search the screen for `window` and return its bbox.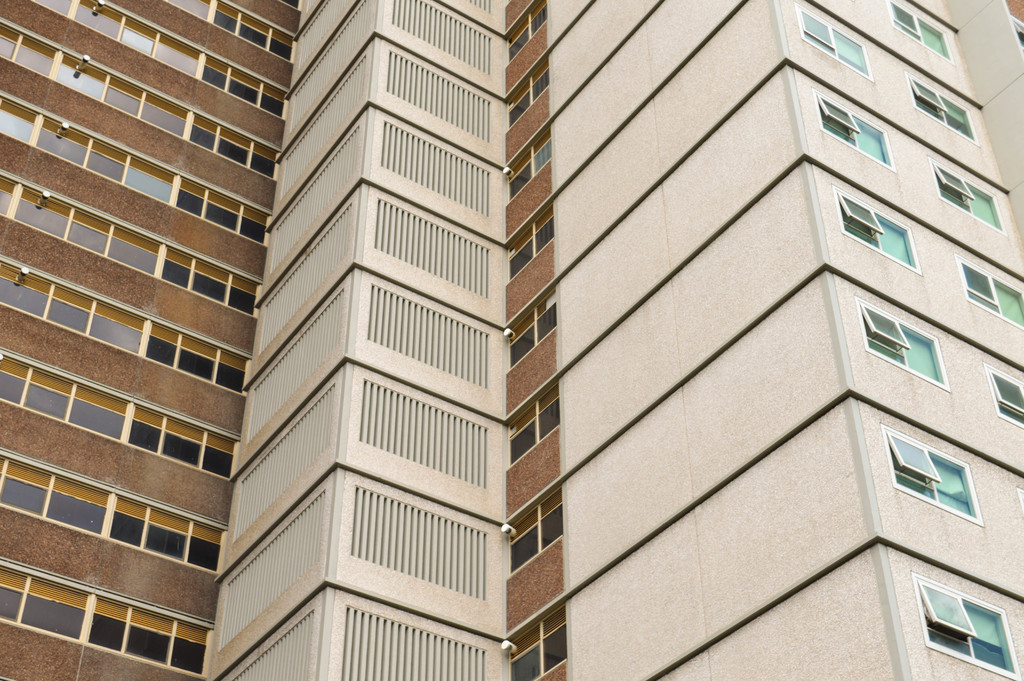
Found: box=[505, 0, 547, 68].
